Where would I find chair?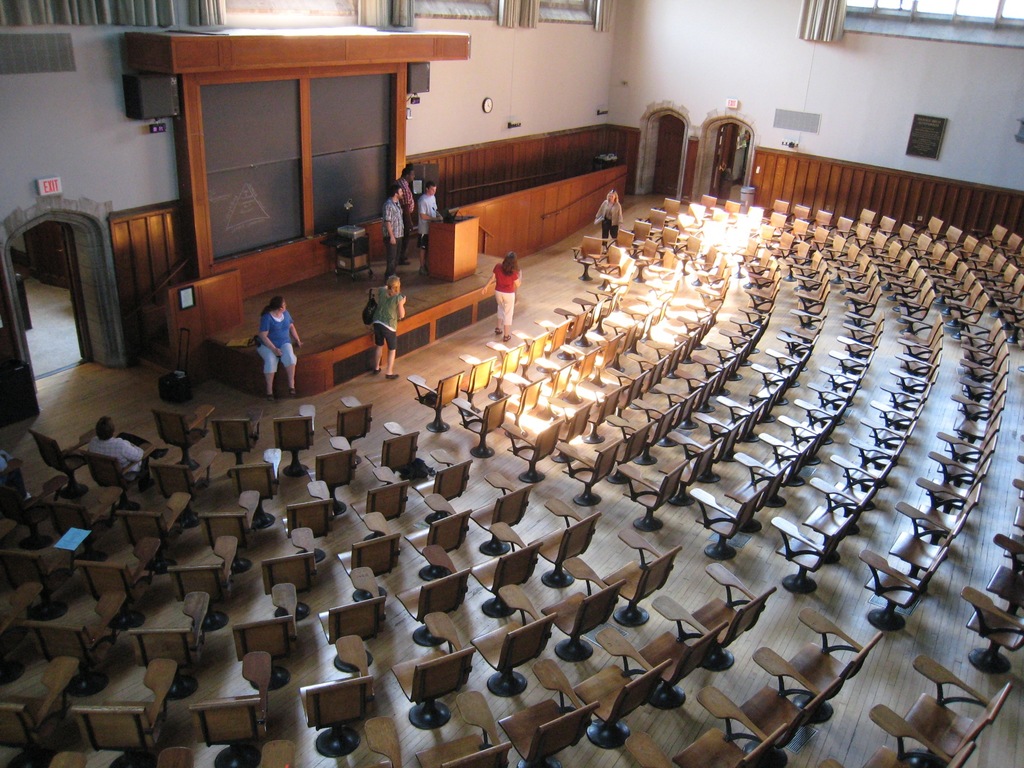
At 793 274 826 301.
